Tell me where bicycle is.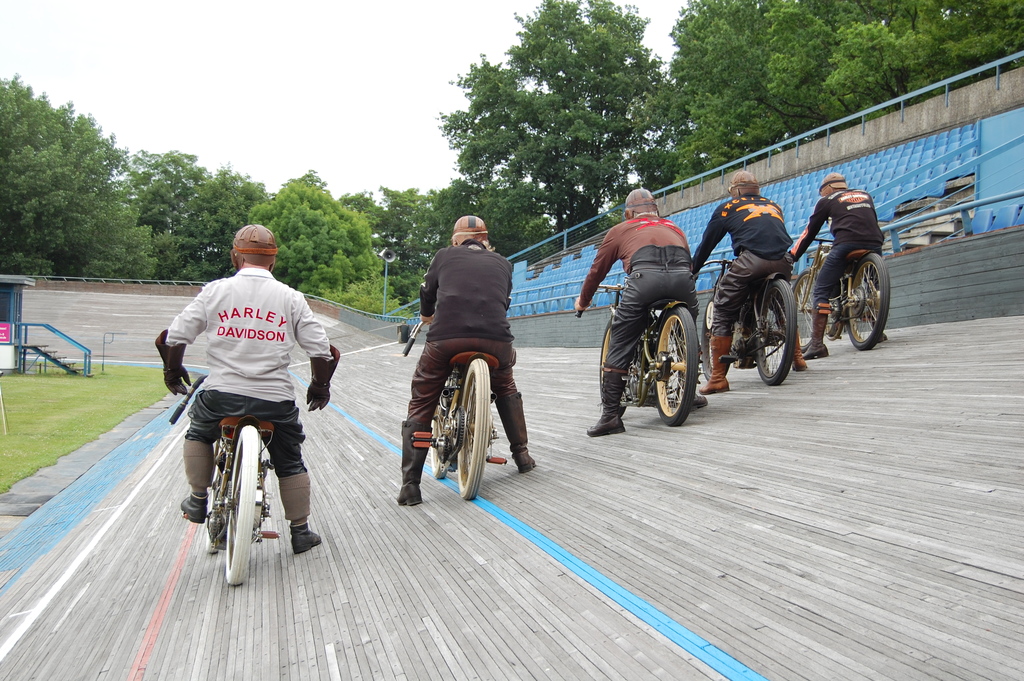
bicycle is at bbox(572, 281, 703, 431).
